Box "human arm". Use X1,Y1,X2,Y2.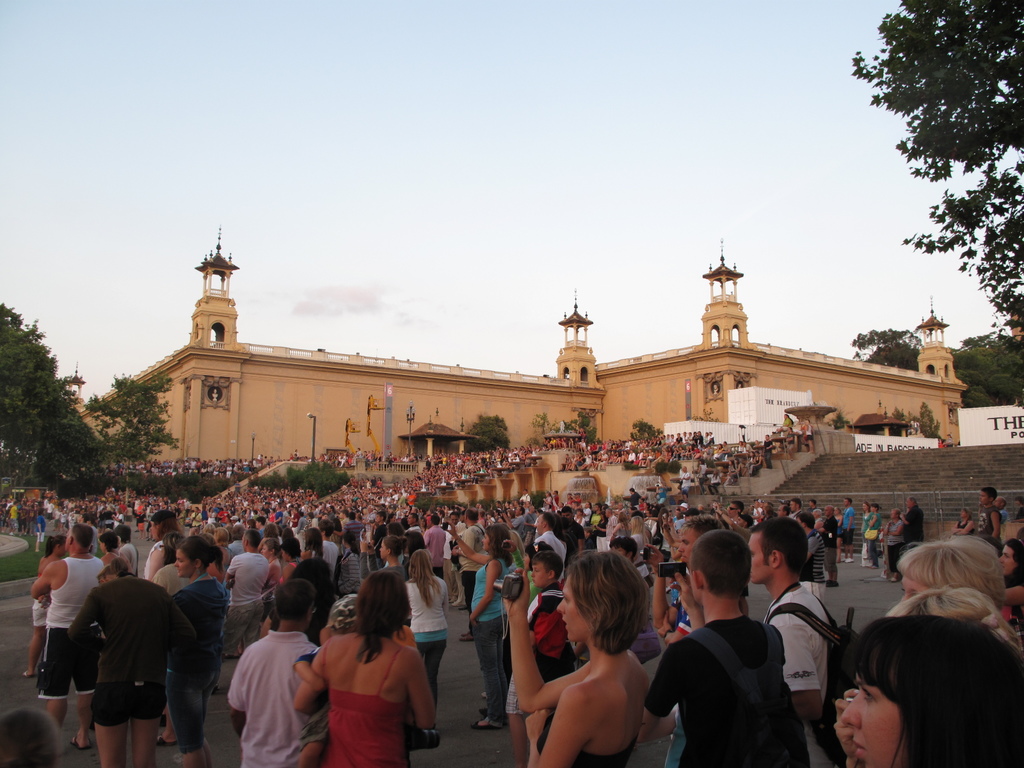
636,644,681,739.
